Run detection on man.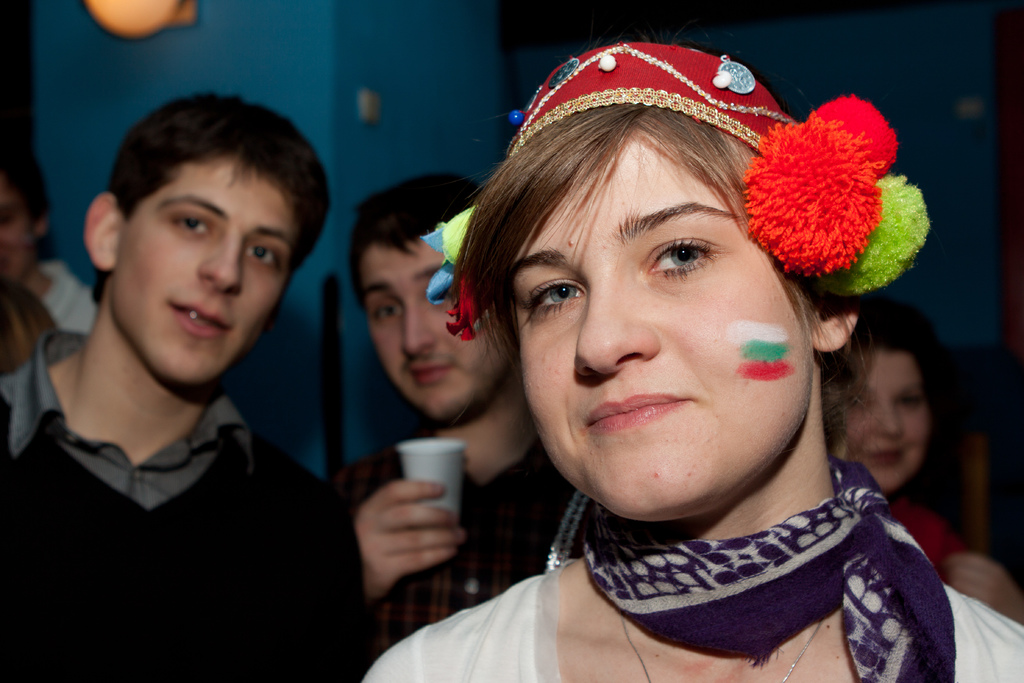
Result: locate(0, 78, 373, 661).
